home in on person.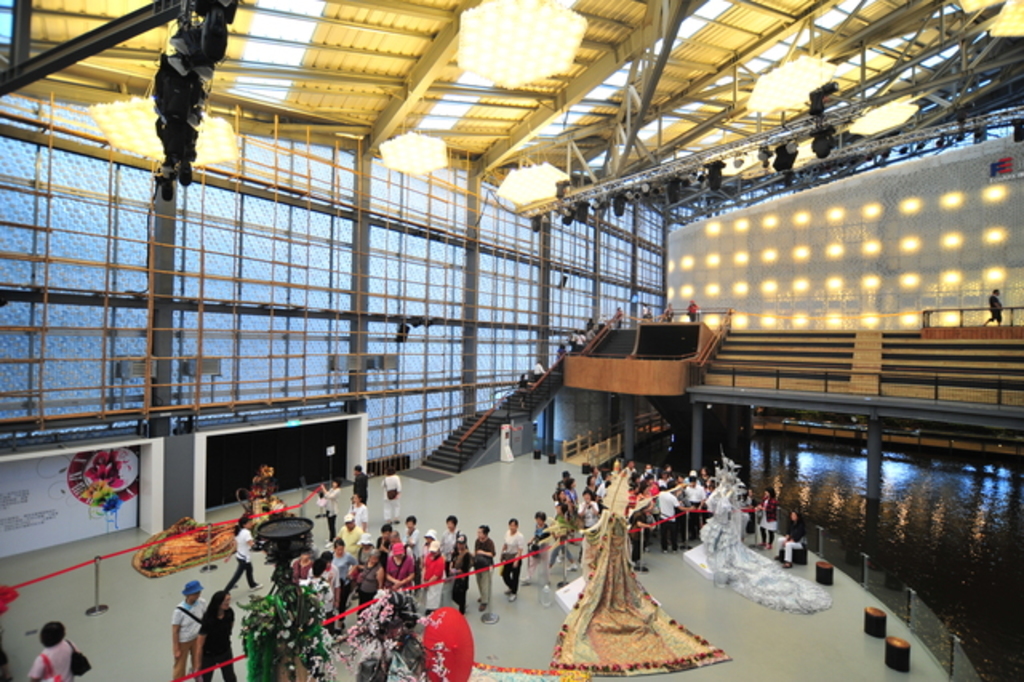
Homed in at 608, 451, 627, 483.
